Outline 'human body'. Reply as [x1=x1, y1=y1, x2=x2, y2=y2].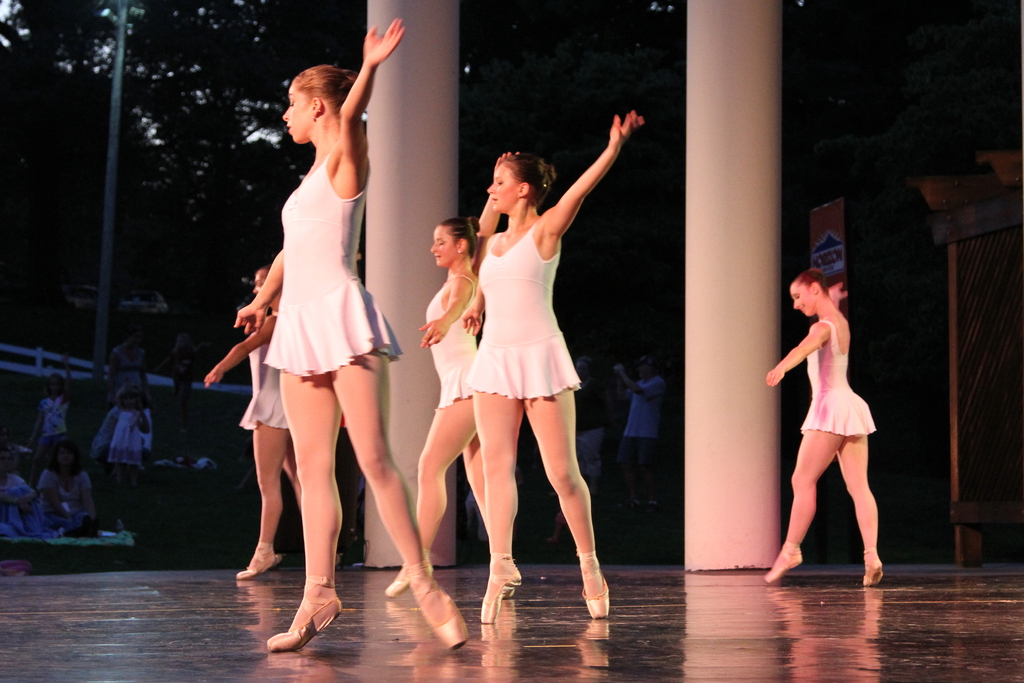
[x1=207, y1=267, x2=296, y2=574].
